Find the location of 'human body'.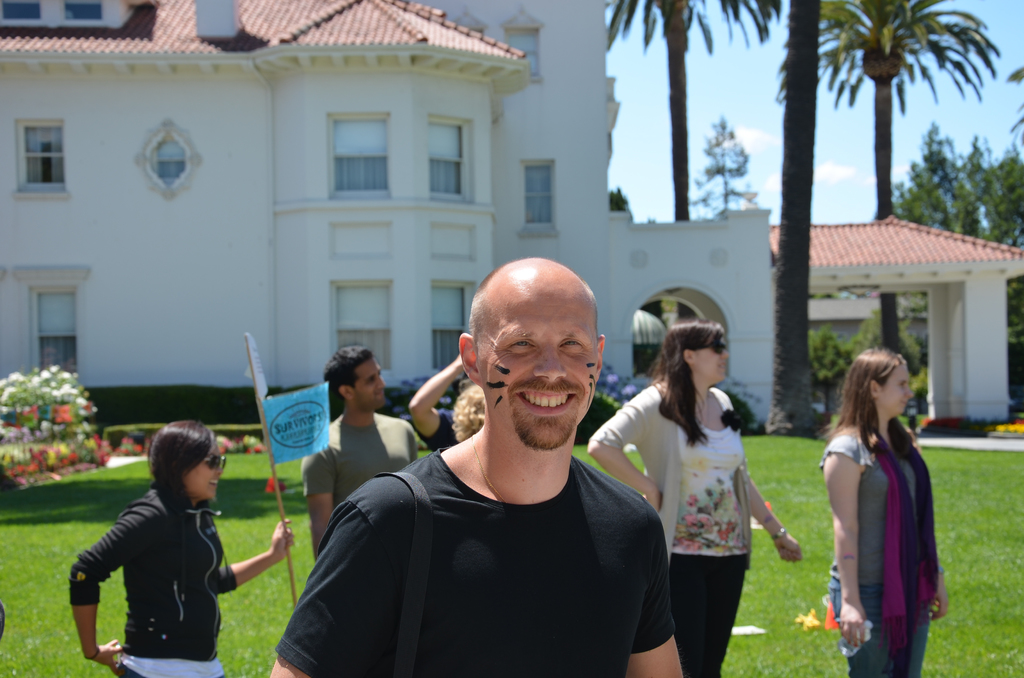
Location: left=399, top=351, right=493, bottom=437.
